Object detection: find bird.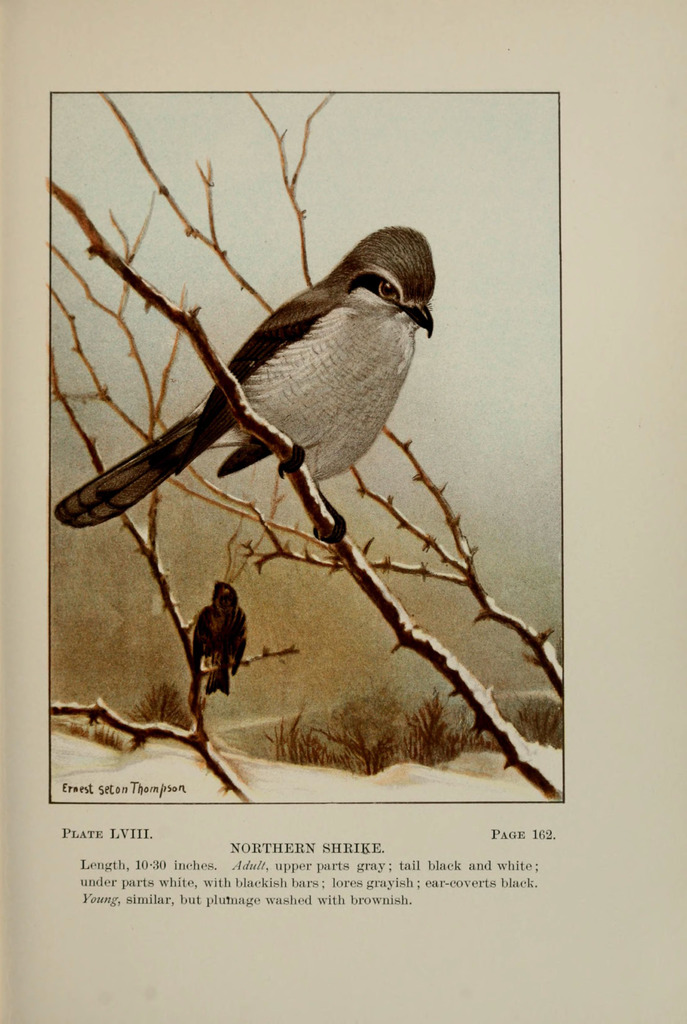
45/226/436/551.
